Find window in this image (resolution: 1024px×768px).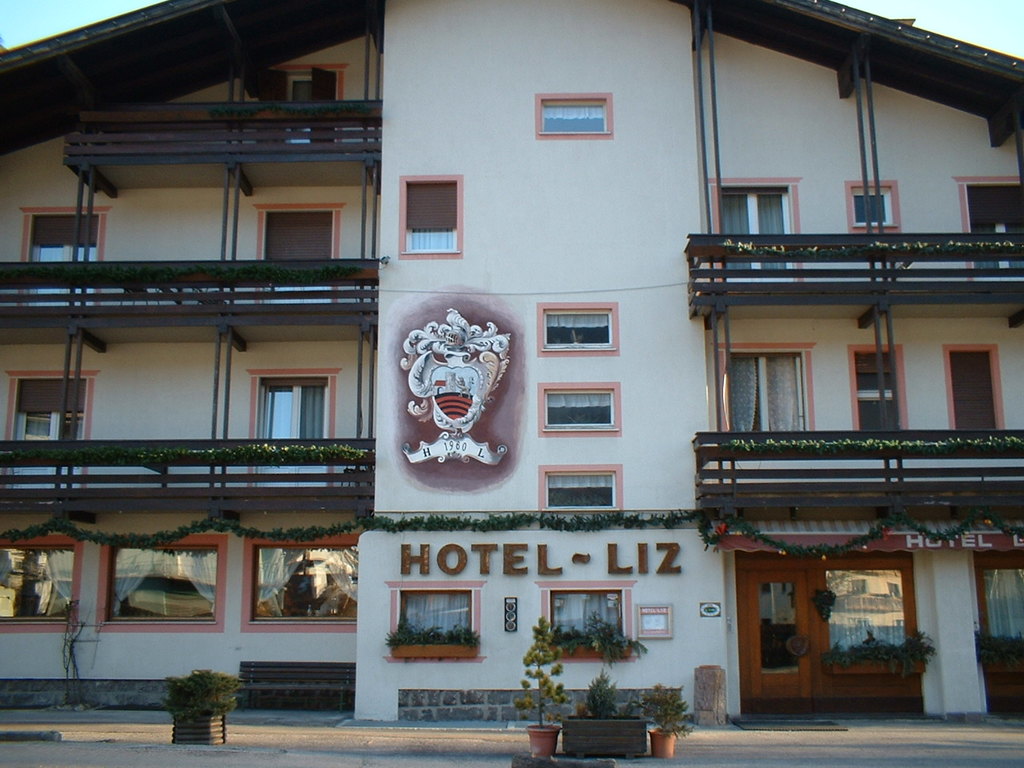
x1=541, y1=100, x2=611, y2=134.
